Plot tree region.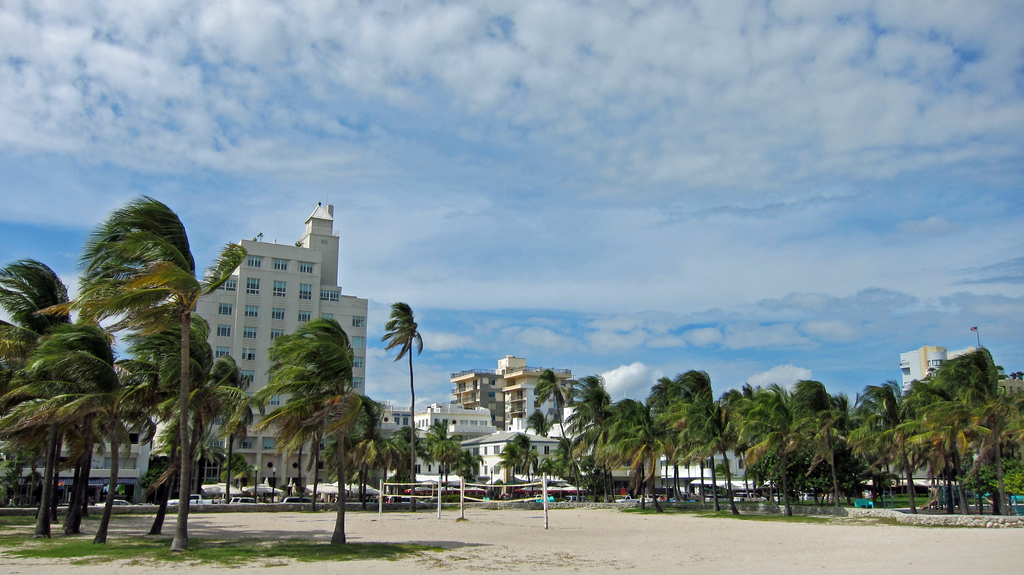
Plotted at pyautogui.locateOnScreen(666, 369, 753, 520).
